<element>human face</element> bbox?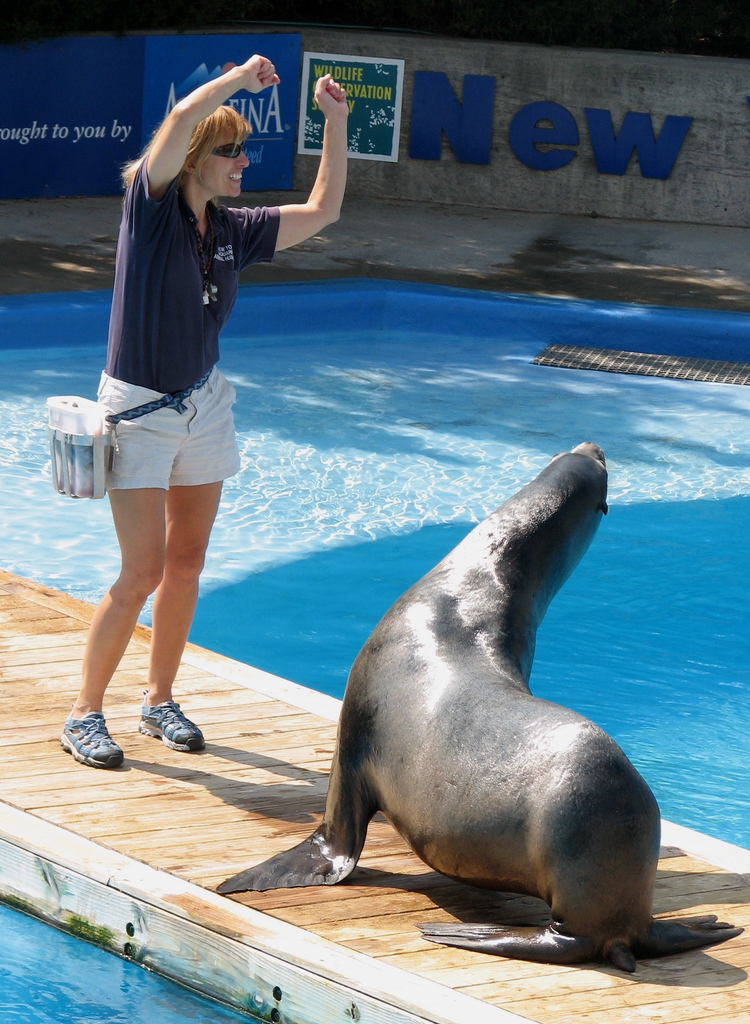
detection(190, 134, 251, 199)
